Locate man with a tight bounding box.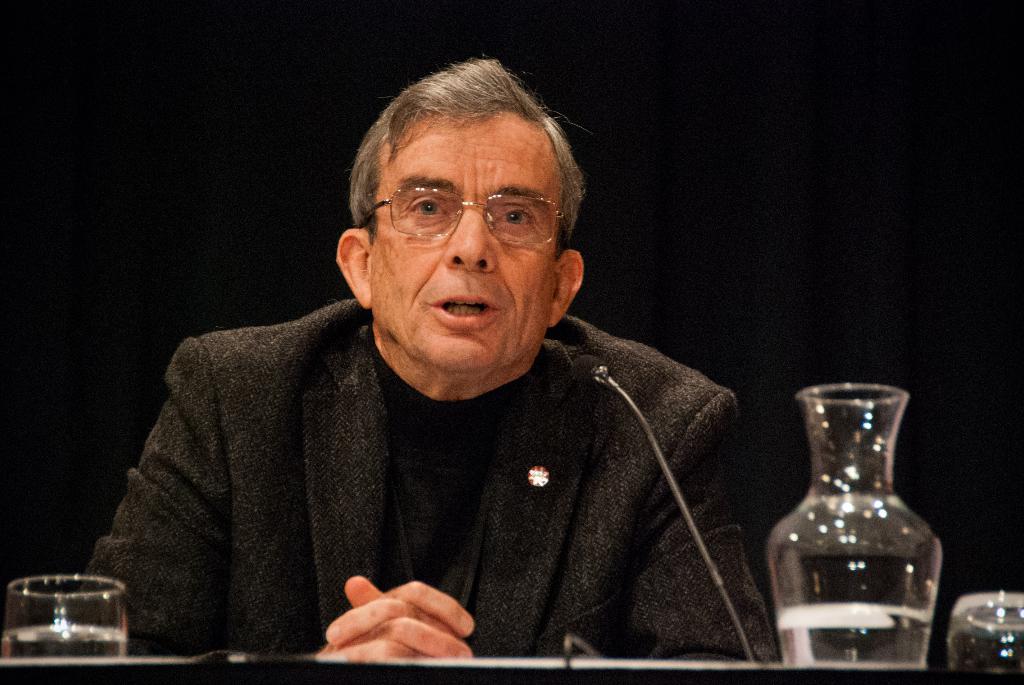
left=64, top=70, right=786, bottom=684.
